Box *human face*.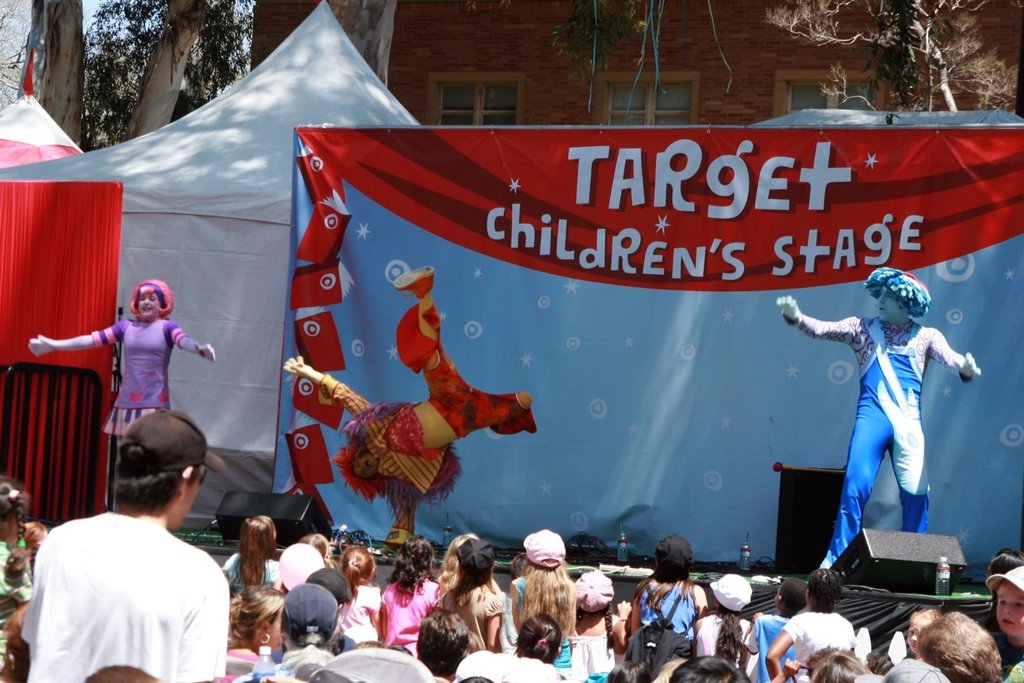
x1=134, y1=291, x2=157, y2=319.
